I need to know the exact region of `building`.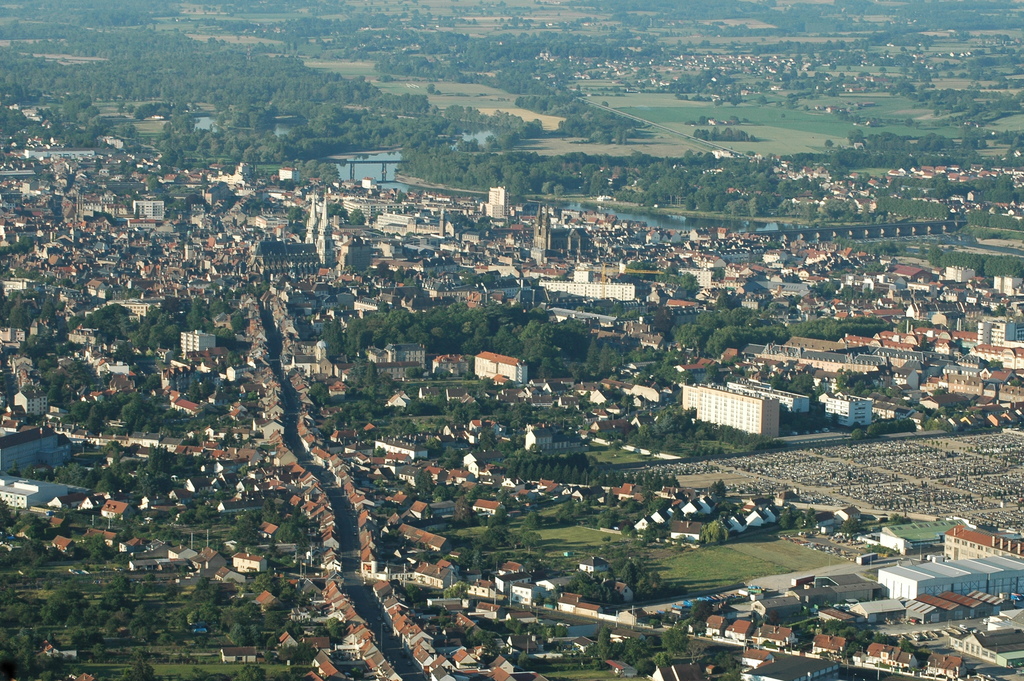
Region: bbox=[479, 278, 531, 298].
